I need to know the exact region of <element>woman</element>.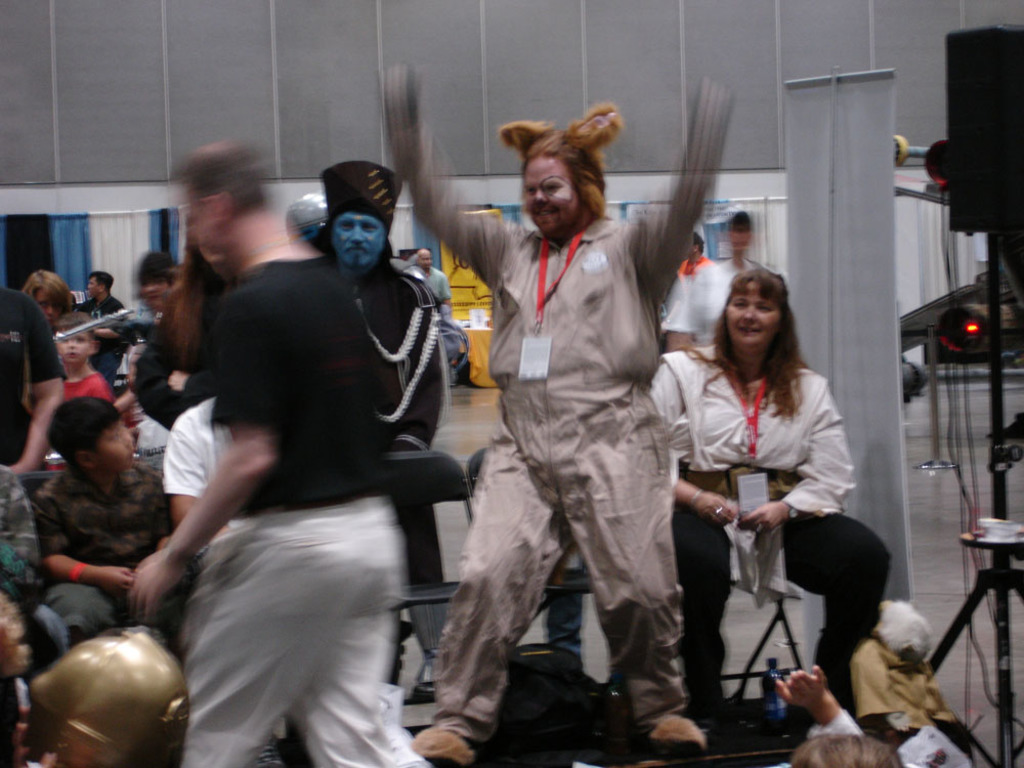
Region: pyautogui.locateOnScreen(670, 245, 865, 732).
